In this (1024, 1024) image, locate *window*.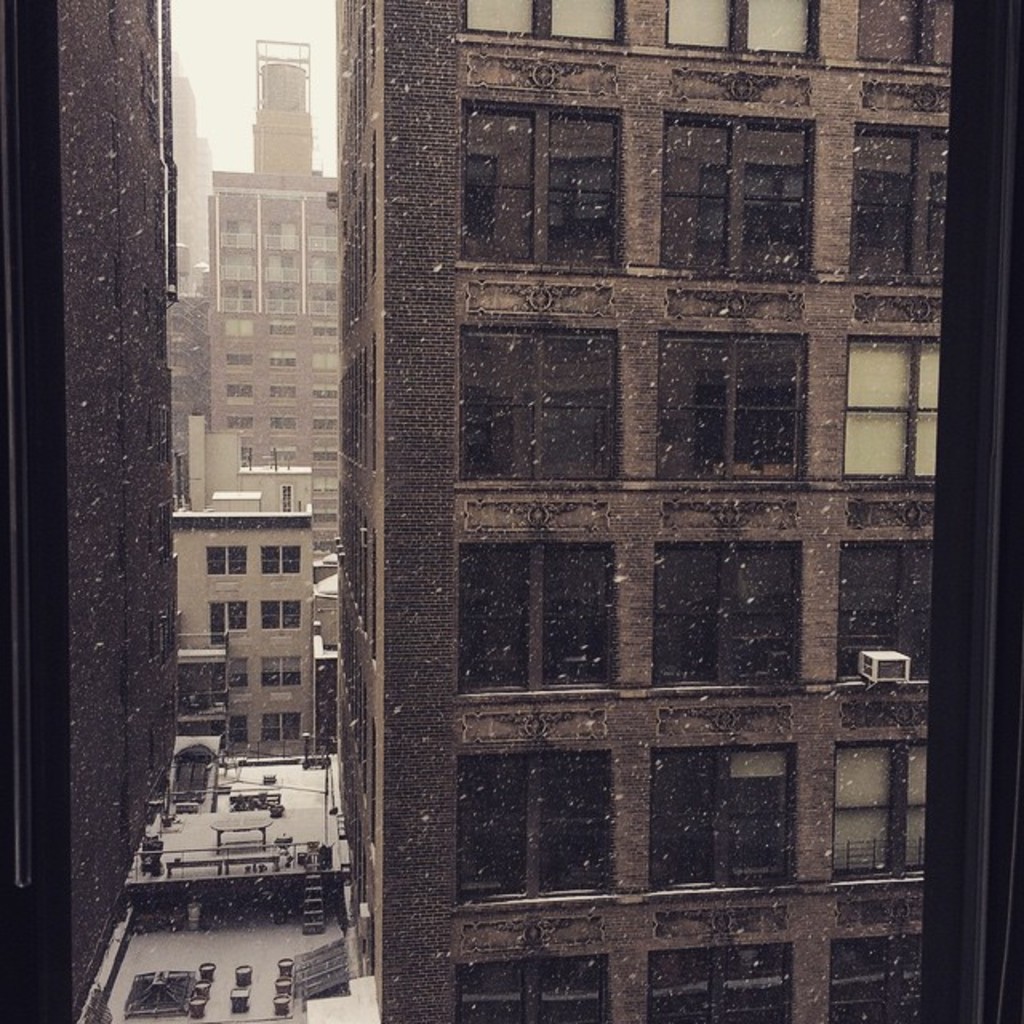
Bounding box: x1=646, y1=939, x2=797, y2=1022.
